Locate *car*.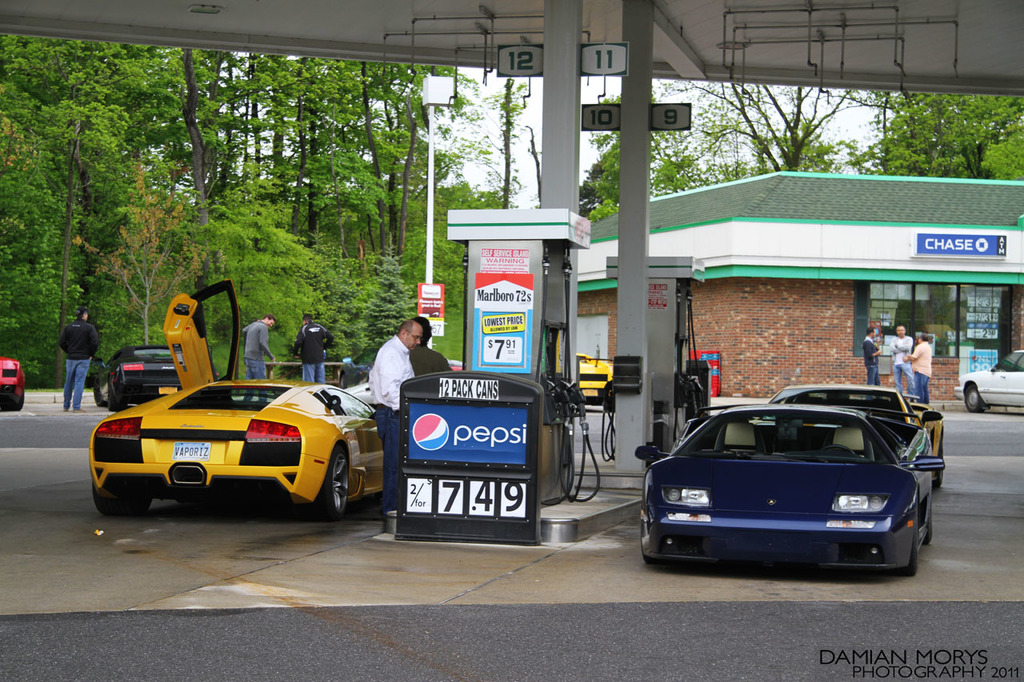
Bounding box: <box>750,379,955,473</box>.
